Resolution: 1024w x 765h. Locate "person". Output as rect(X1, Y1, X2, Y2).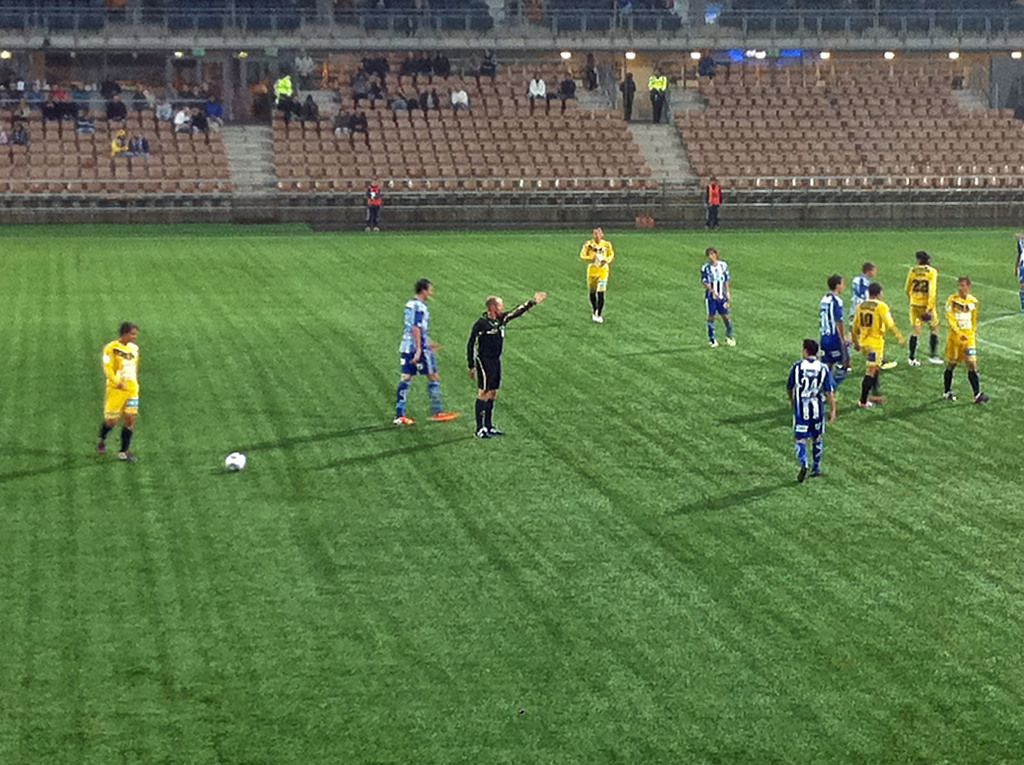
rect(365, 181, 381, 234).
